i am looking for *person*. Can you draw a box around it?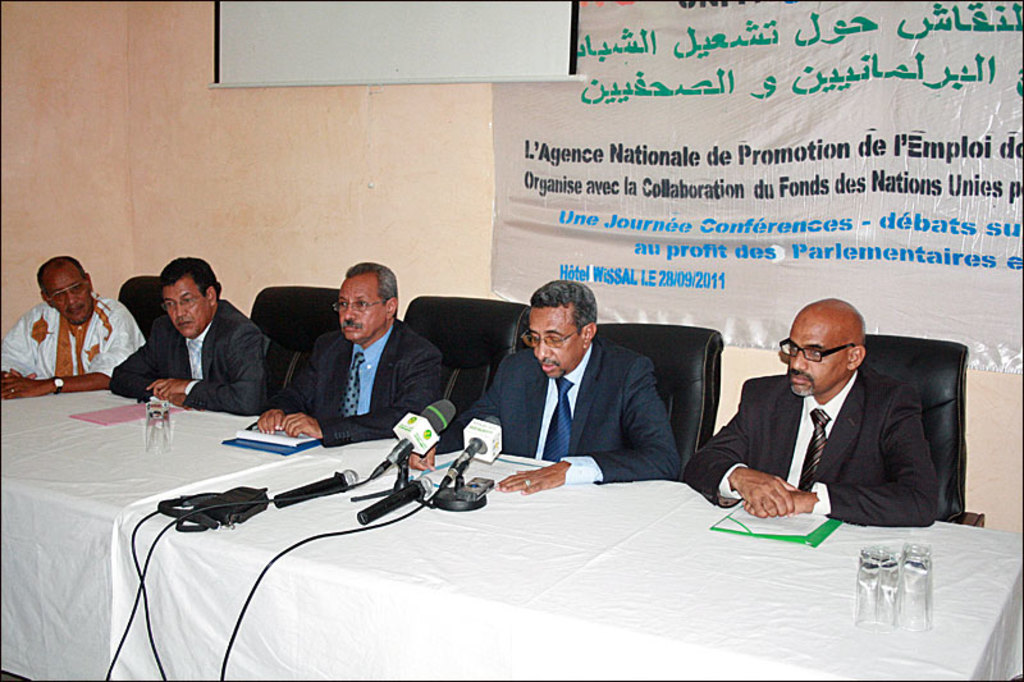
Sure, the bounding box is x1=252 y1=258 x2=447 y2=450.
